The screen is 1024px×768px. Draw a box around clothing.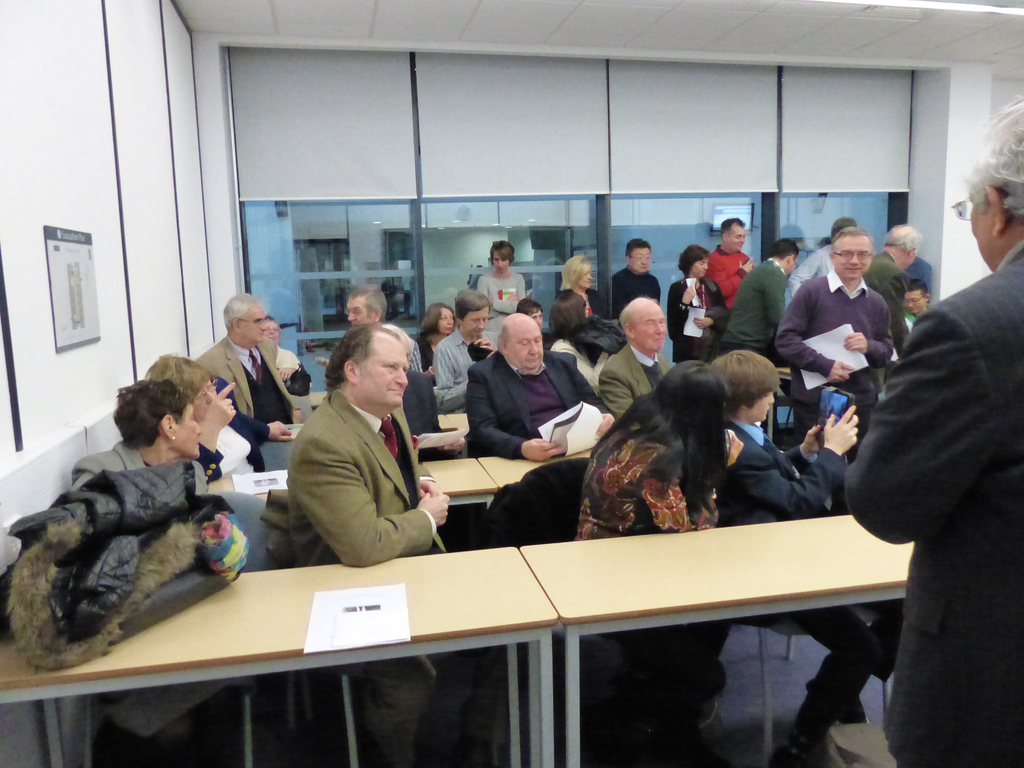
detection(788, 246, 828, 299).
